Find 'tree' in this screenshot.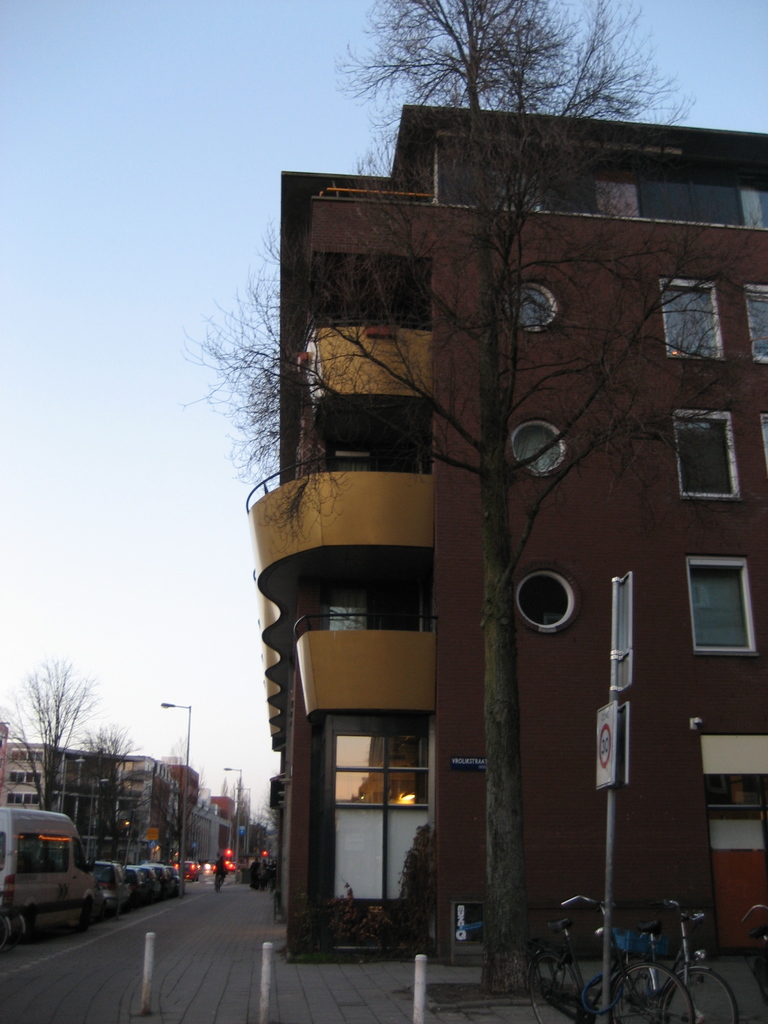
The bounding box for 'tree' is BBox(176, 38, 740, 959).
